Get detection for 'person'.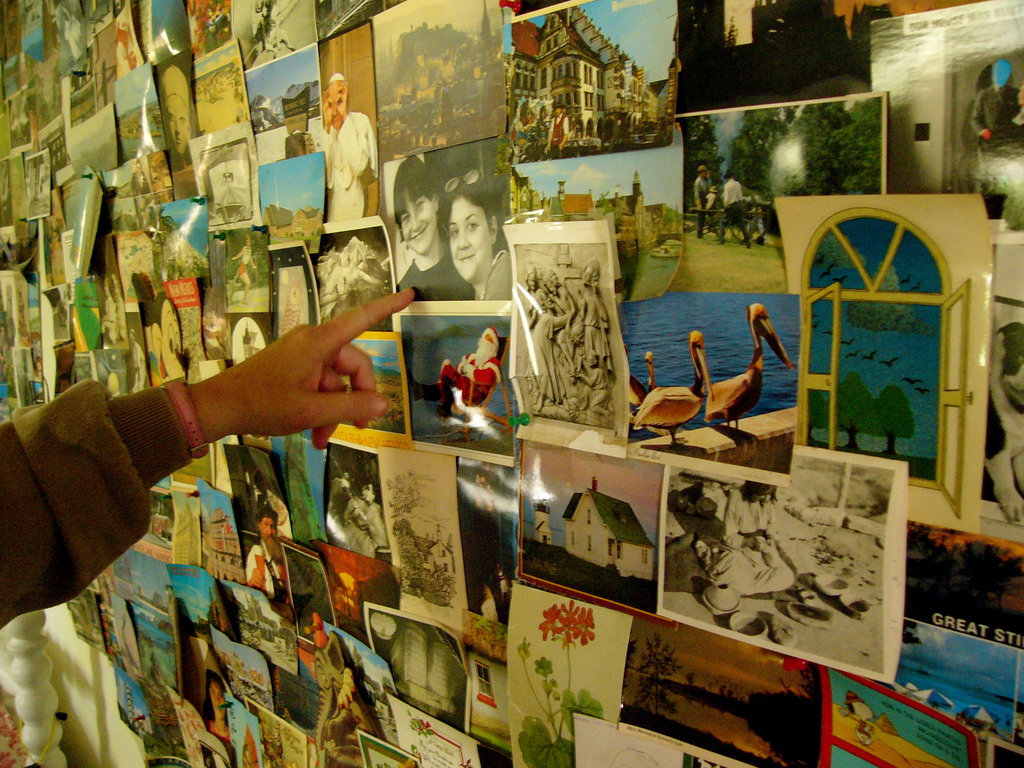
Detection: left=232, top=232, right=256, bottom=303.
